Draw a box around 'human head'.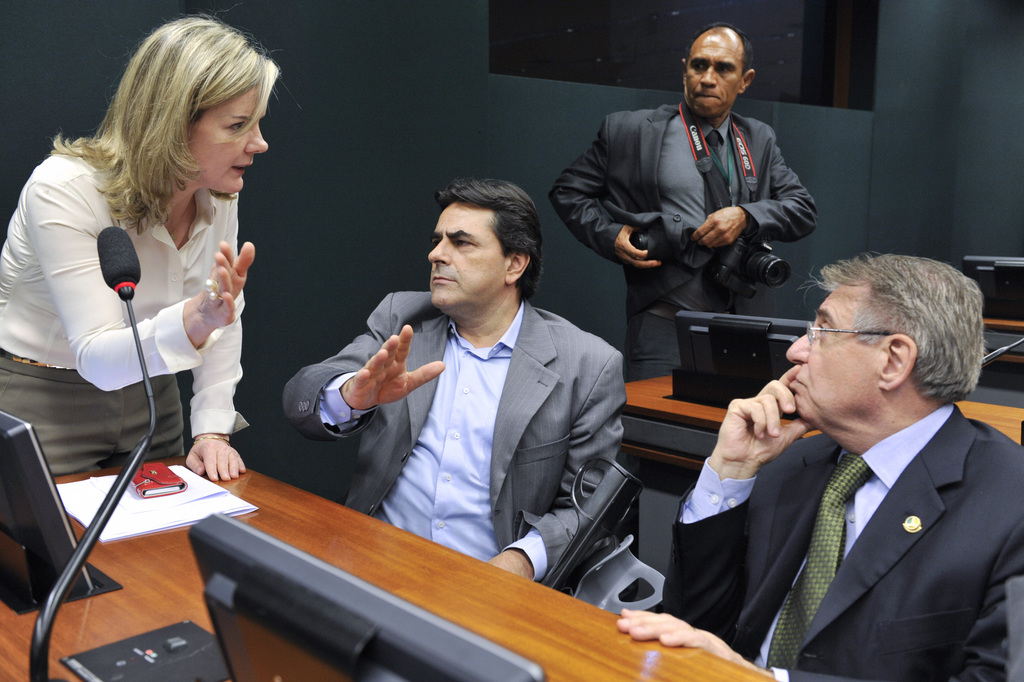
left=677, top=28, right=761, bottom=122.
